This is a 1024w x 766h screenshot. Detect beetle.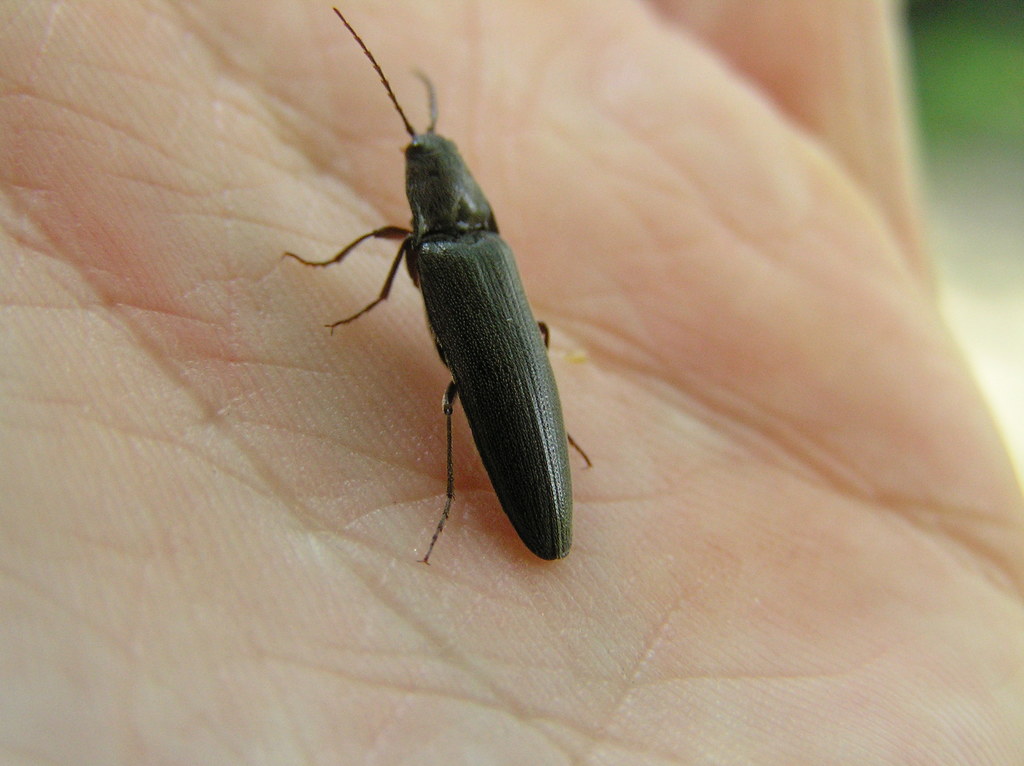
rect(257, 6, 612, 600).
